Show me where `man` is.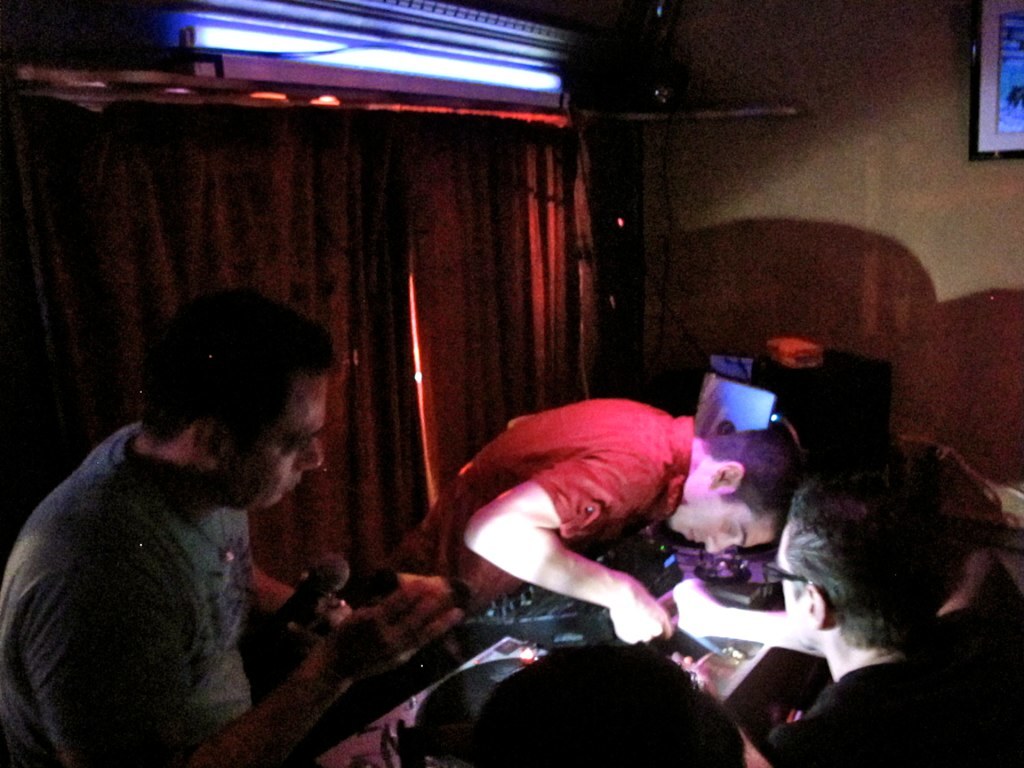
`man` is at 408 378 742 702.
